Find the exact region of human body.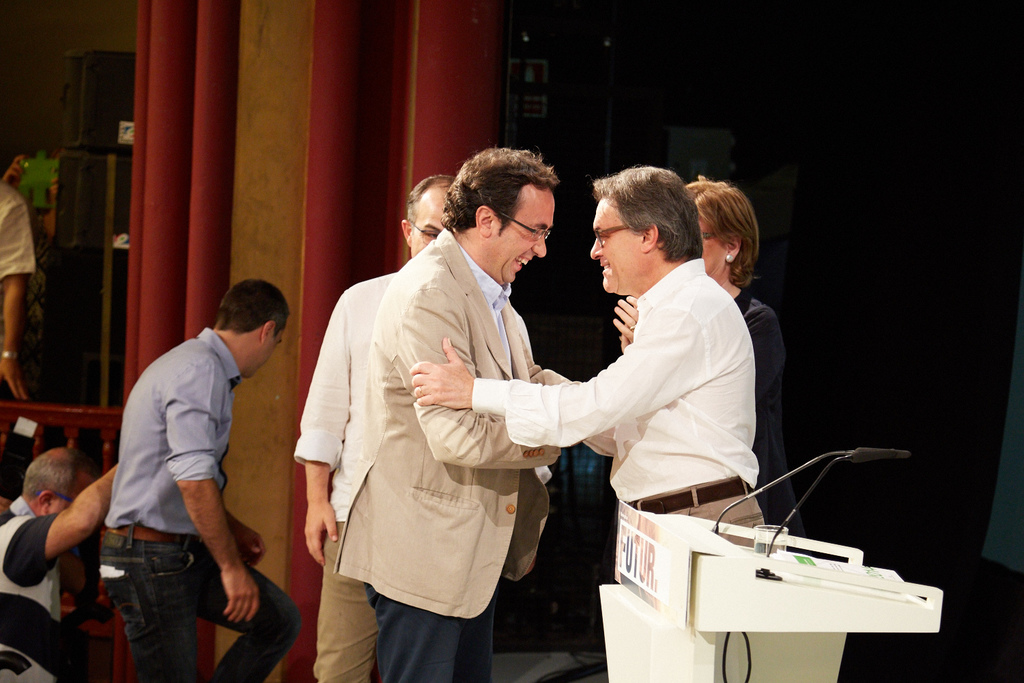
Exact region: {"x1": 609, "y1": 283, "x2": 776, "y2": 524}.
